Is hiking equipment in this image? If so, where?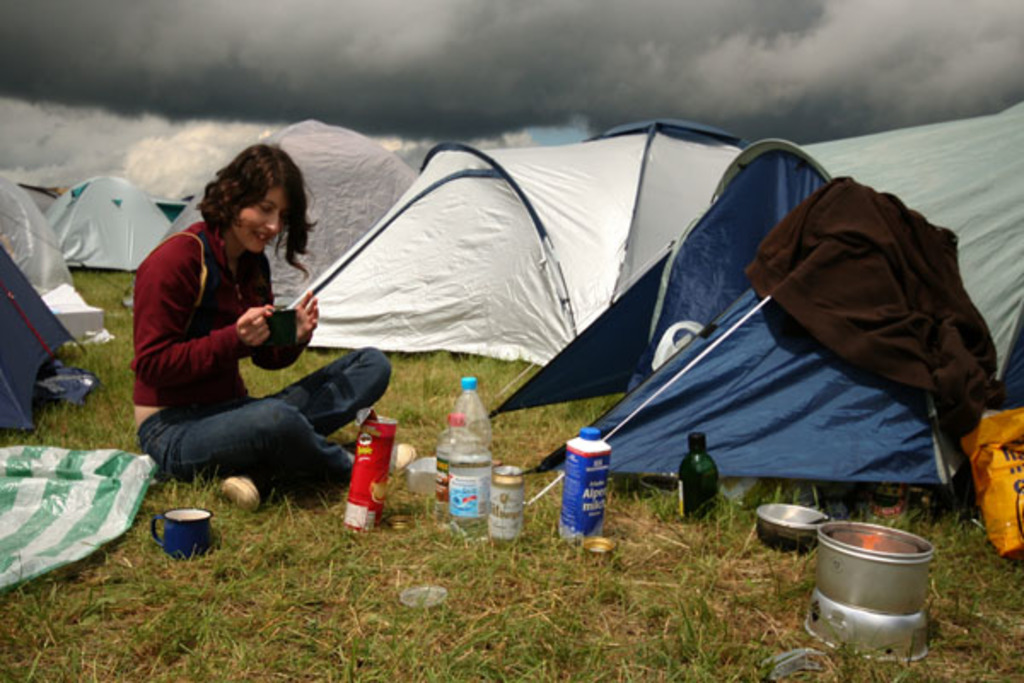
Yes, at box=[521, 186, 1010, 522].
